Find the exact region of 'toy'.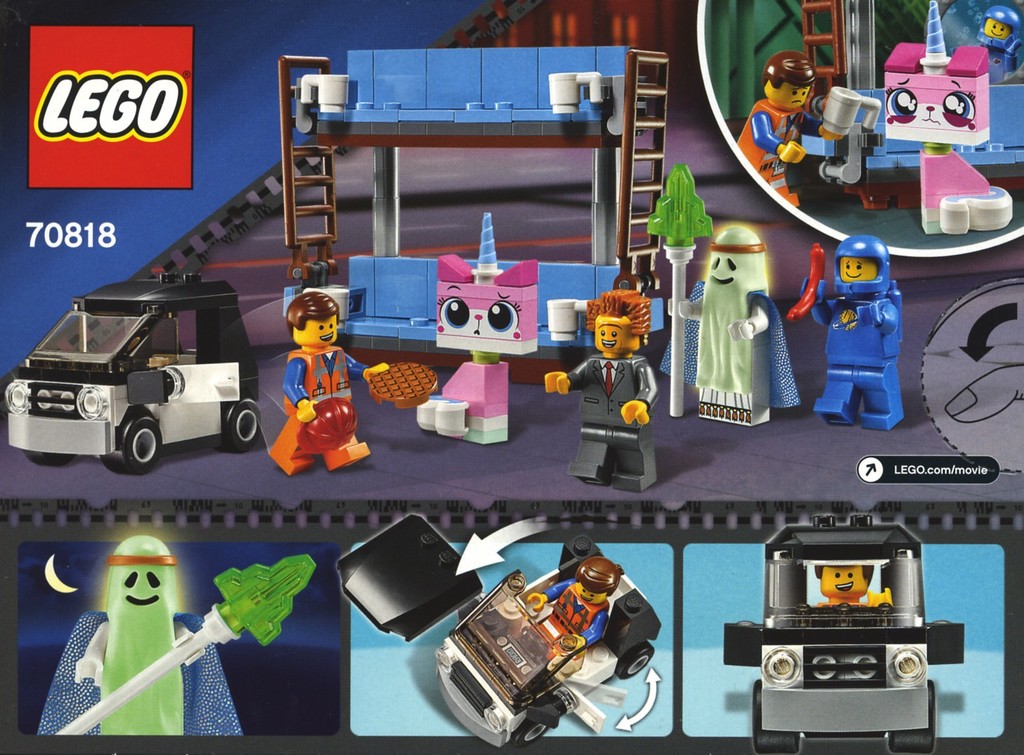
Exact region: 340/507/491/660.
